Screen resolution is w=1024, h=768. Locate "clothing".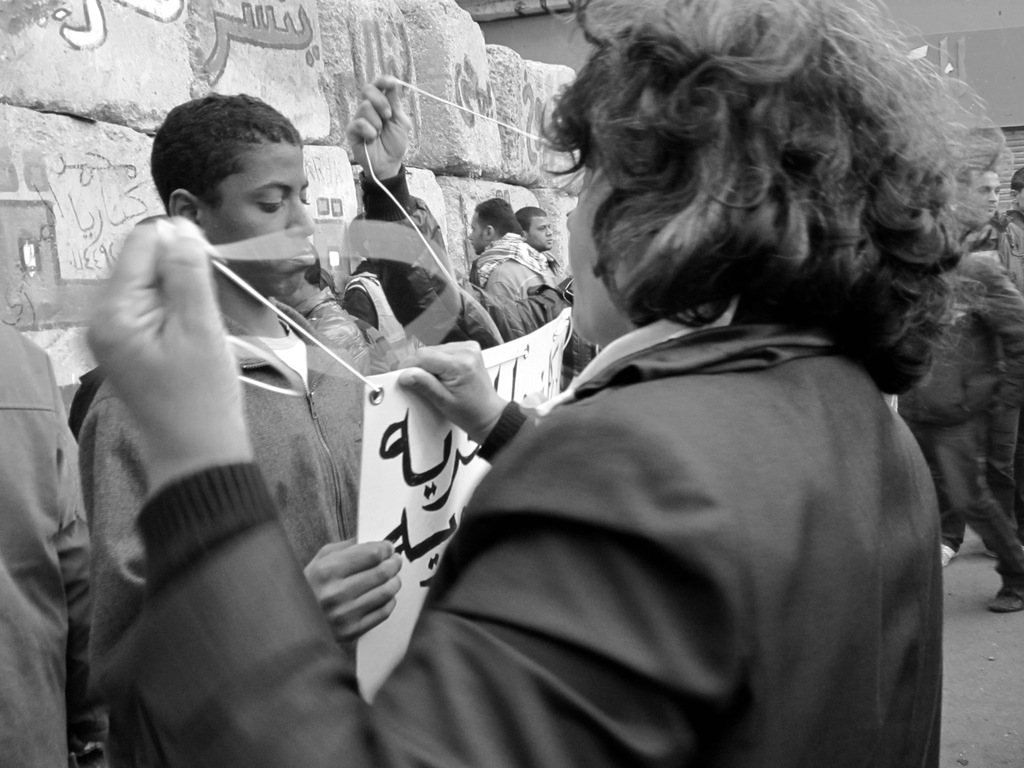
l=1002, t=212, r=1023, b=286.
